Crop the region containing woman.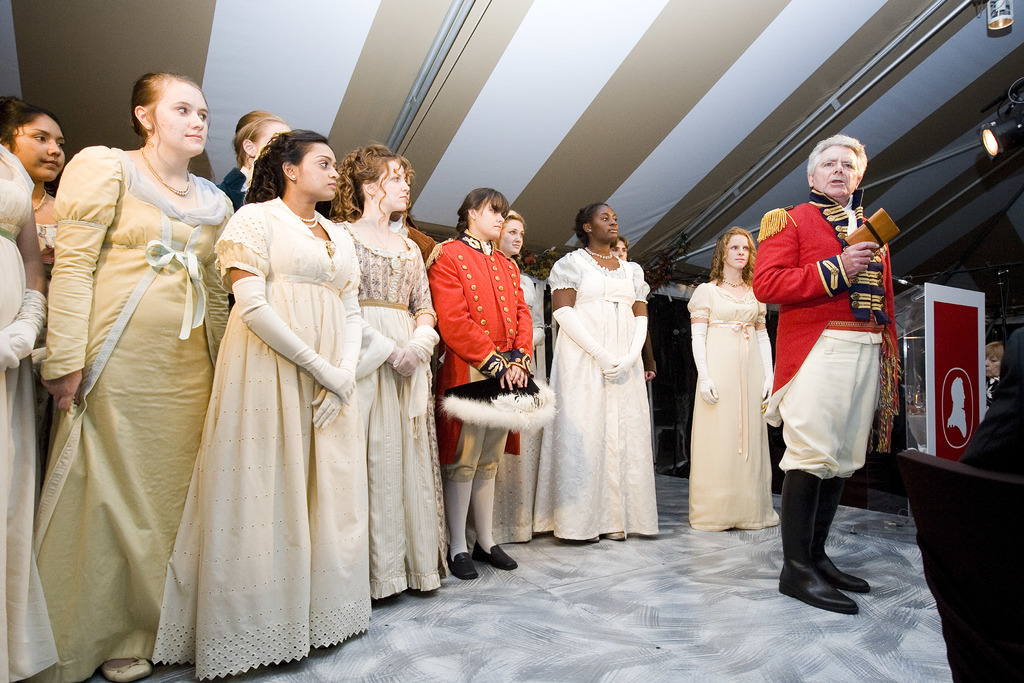
Crop region: Rect(320, 140, 454, 605).
